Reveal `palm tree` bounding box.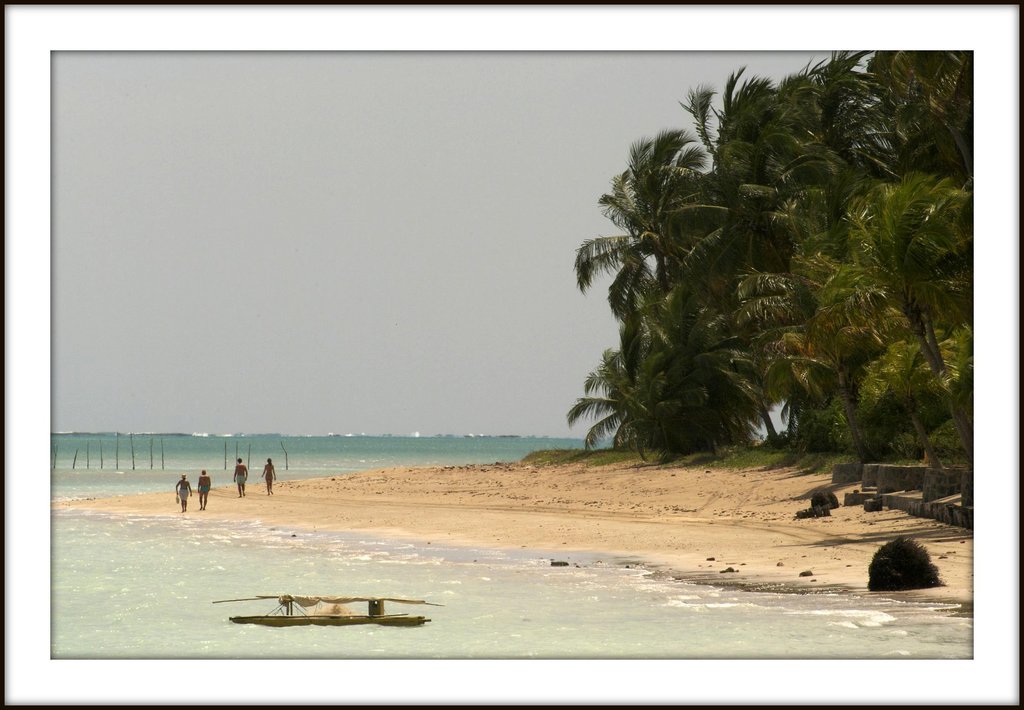
Revealed: [700, 132, 808, 259].
